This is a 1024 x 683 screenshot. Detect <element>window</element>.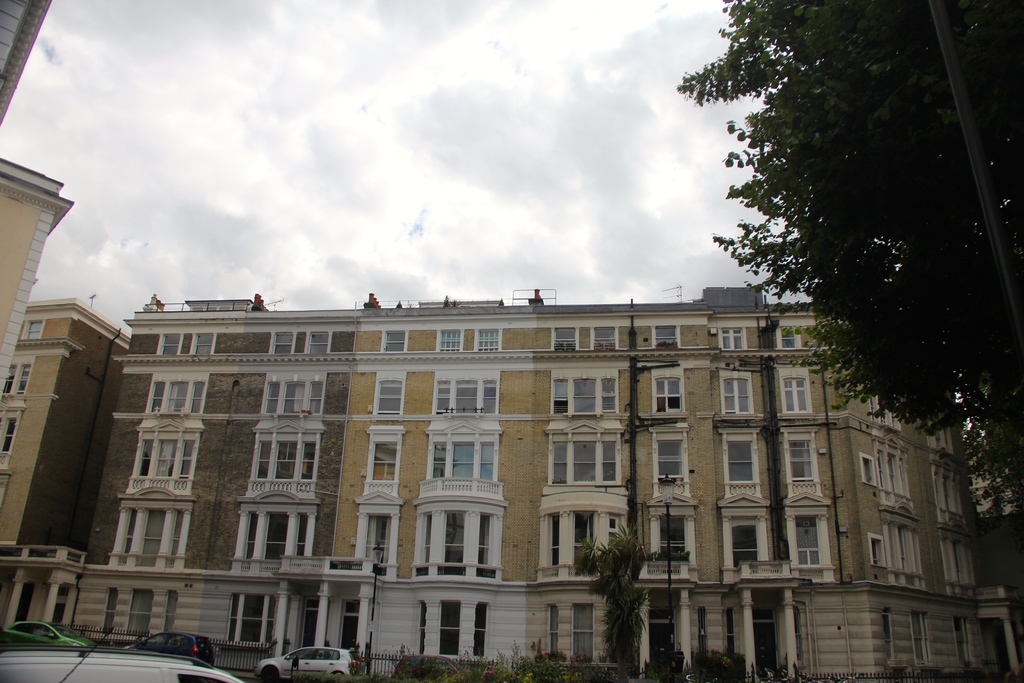
379/330/405/352.
